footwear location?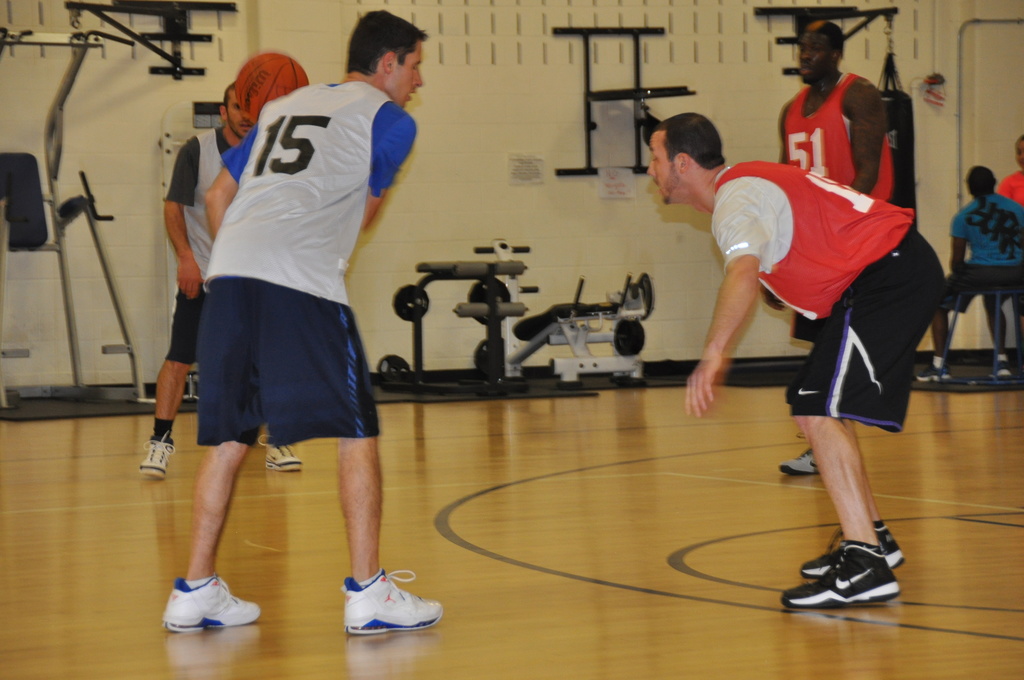
{"x1": 137, "y1": 432, "x2": 174, "y2": 483}
